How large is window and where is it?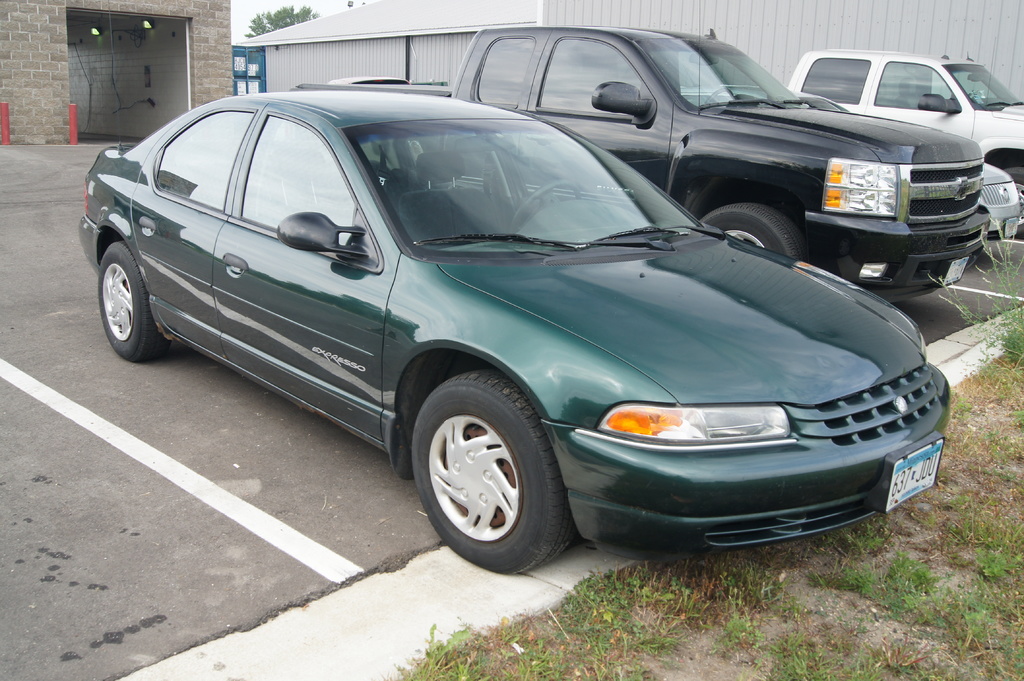
Bounding box: select_region(876, 62, 961, 120).
